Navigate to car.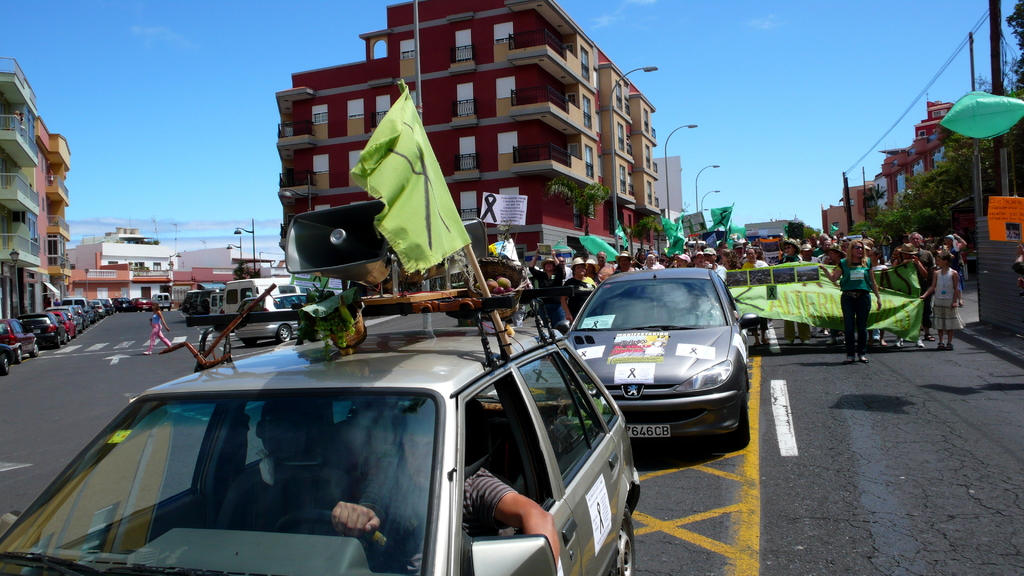
Navigation target: left=14, top=311, right=67, bottom=346.
